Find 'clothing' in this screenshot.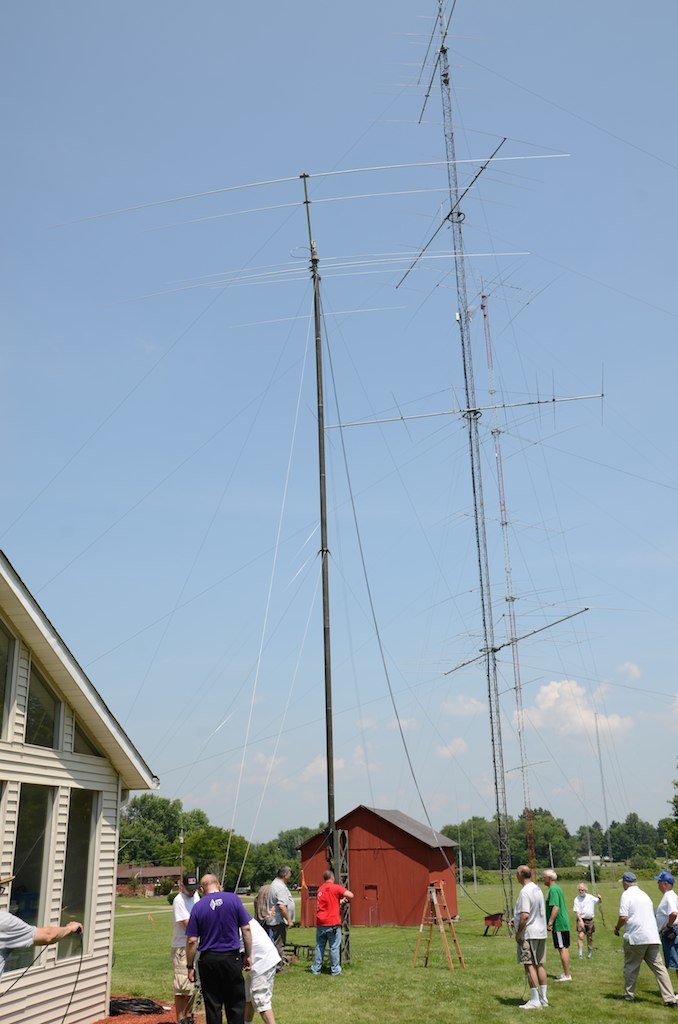
The bounding box for 'clothing' is select_region(569, 890, 609, 937).
